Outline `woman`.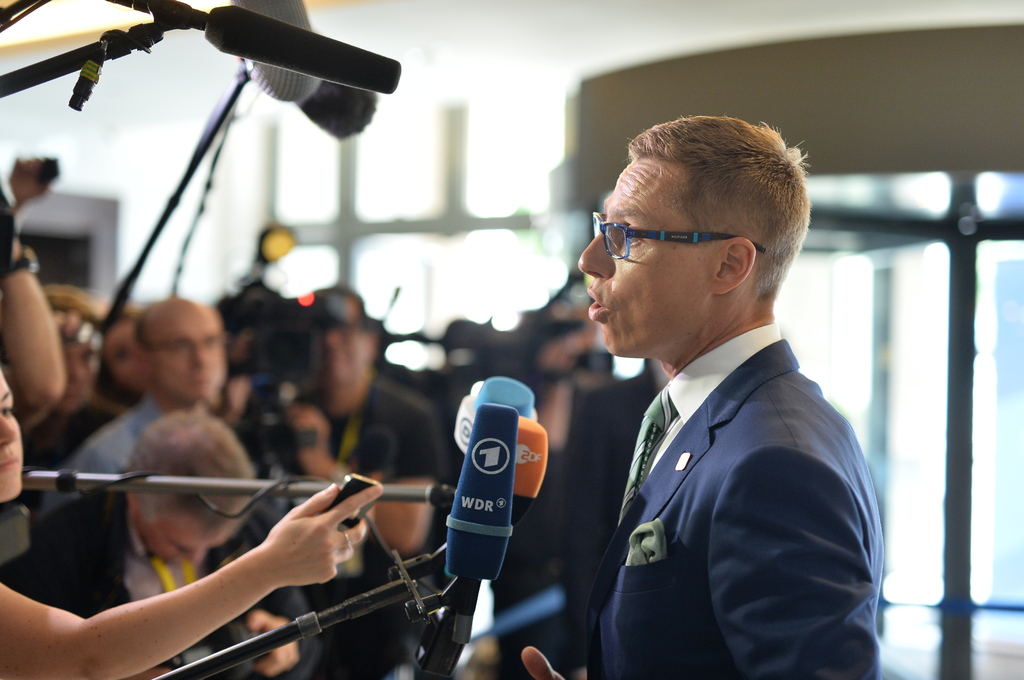
Outline: [0, 370, 378, 679].
